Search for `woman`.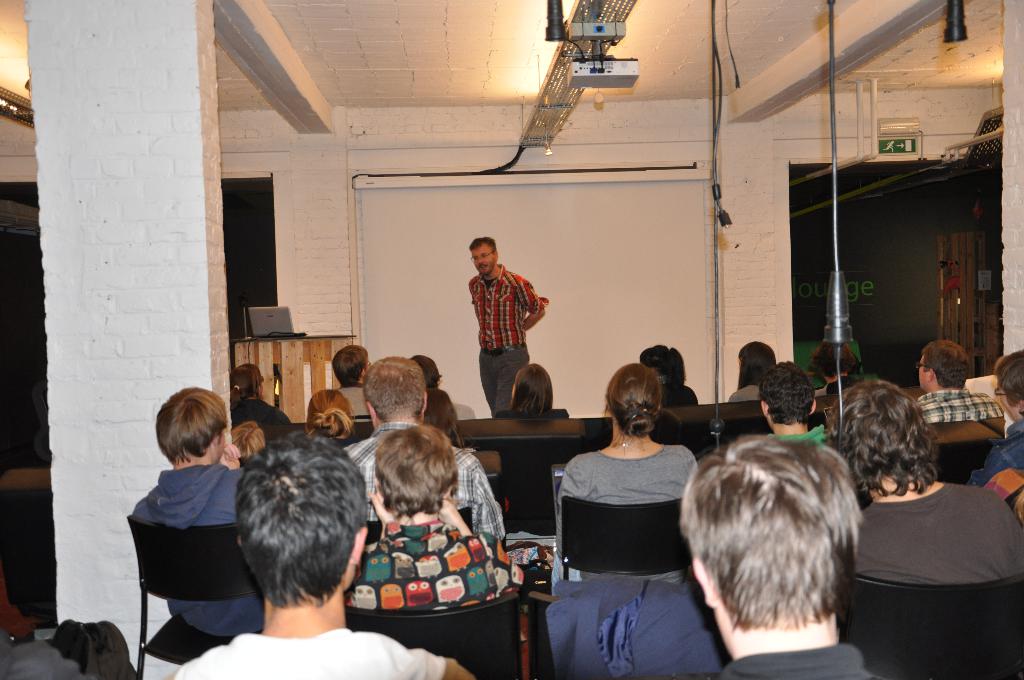
Found at (x1=635, y1=342, x2=699, y2=407).
